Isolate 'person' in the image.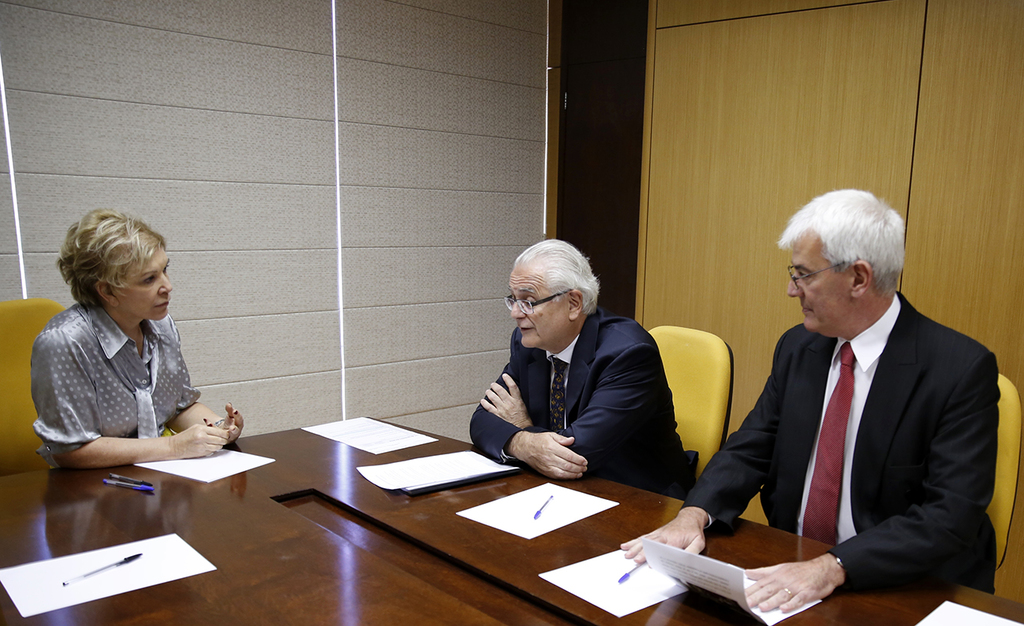
Isolated region: [25,205,221,489].
